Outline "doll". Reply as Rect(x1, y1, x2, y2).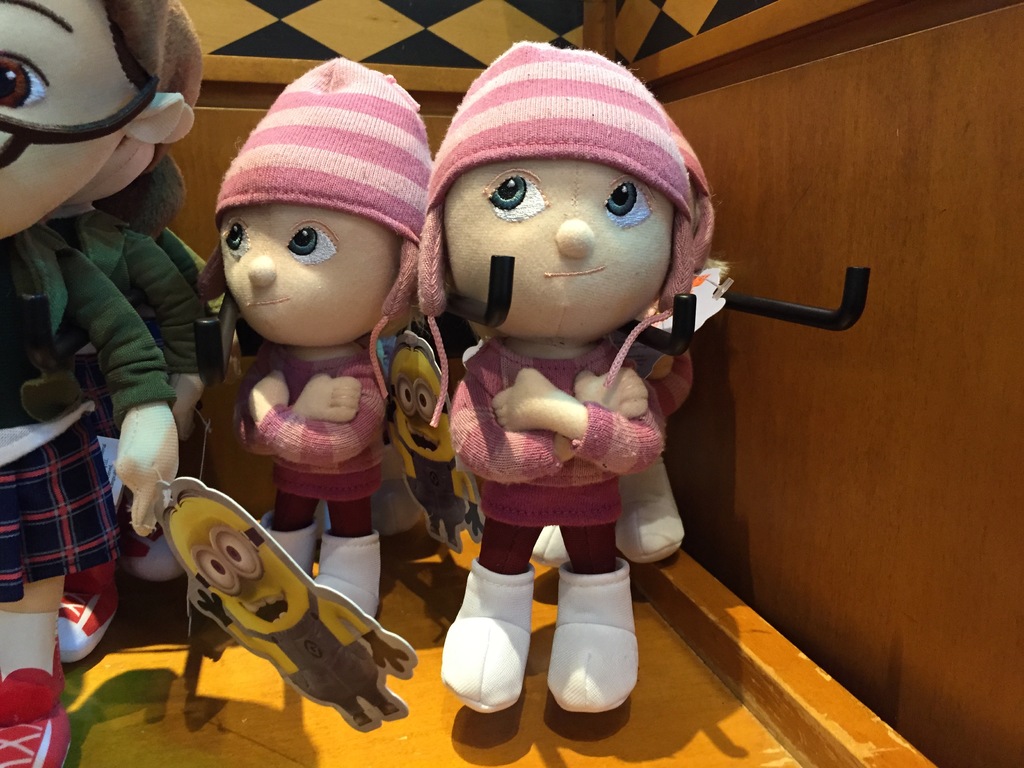
Rect(44, 92, 190, 547).
